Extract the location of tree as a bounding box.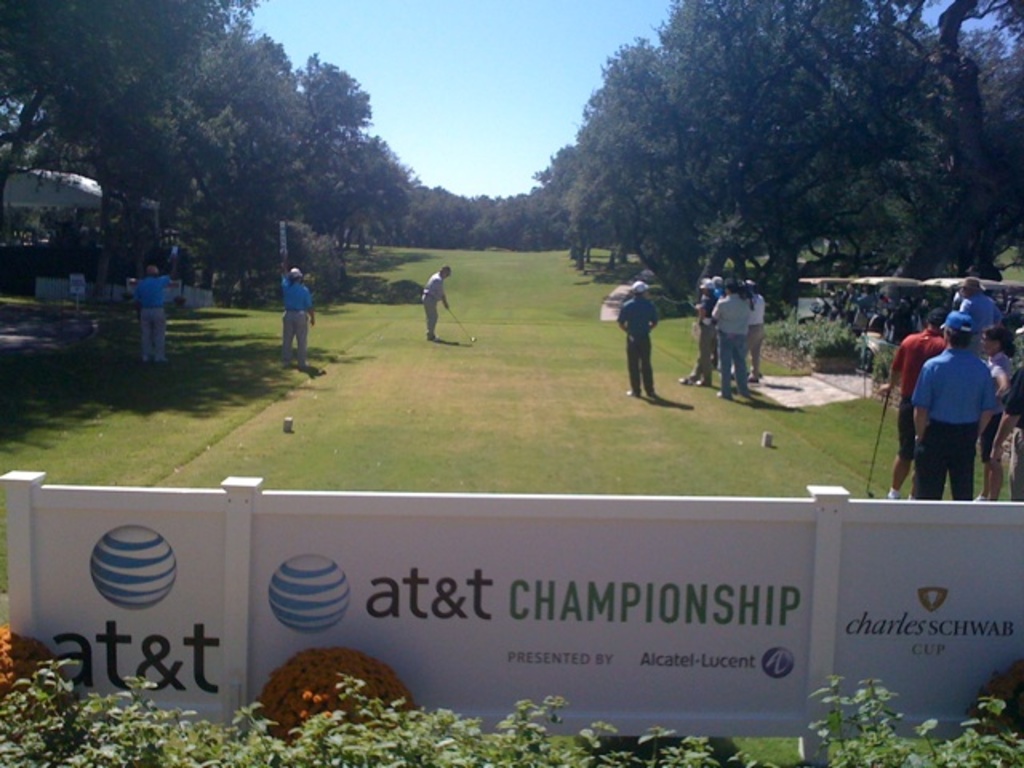
(left=664, top=0, right=1022, bottom=283).
